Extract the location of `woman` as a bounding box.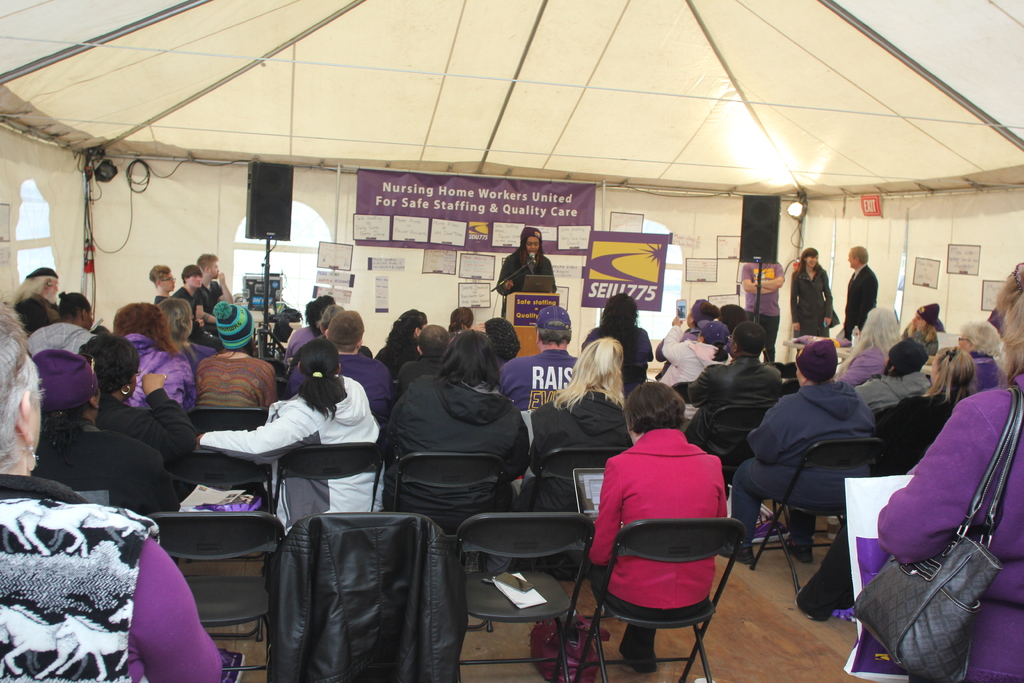
region(192, 299, 278, 477).
